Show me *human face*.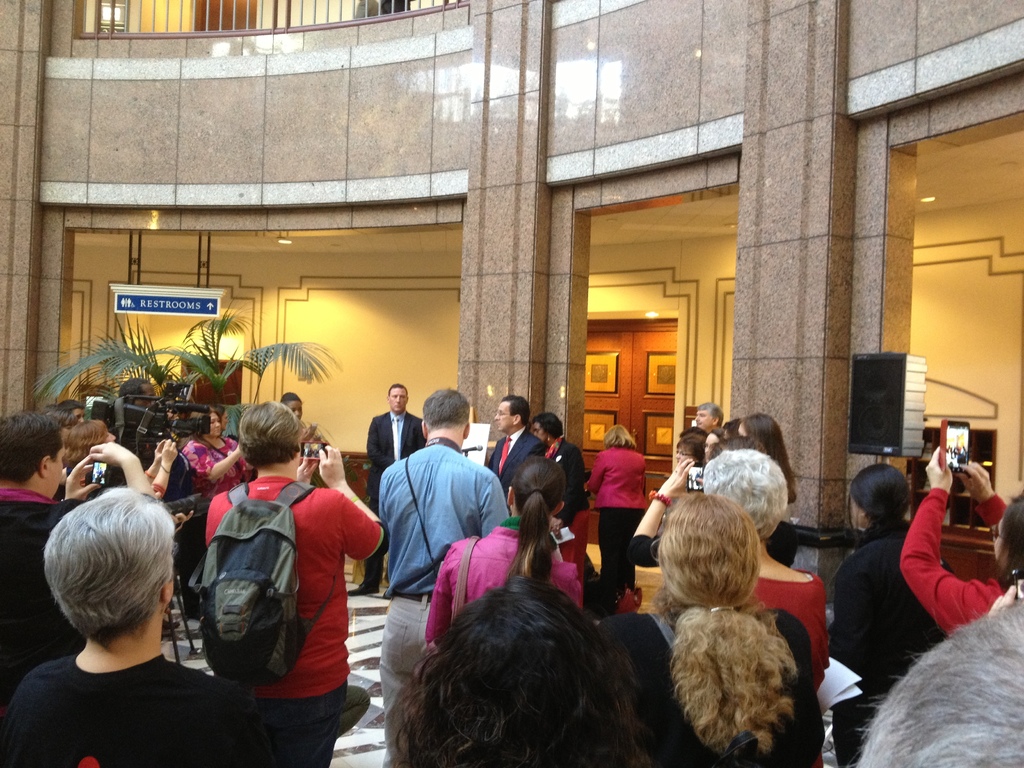
*human face* is here: l=141, t=379, r=163, b=405.
